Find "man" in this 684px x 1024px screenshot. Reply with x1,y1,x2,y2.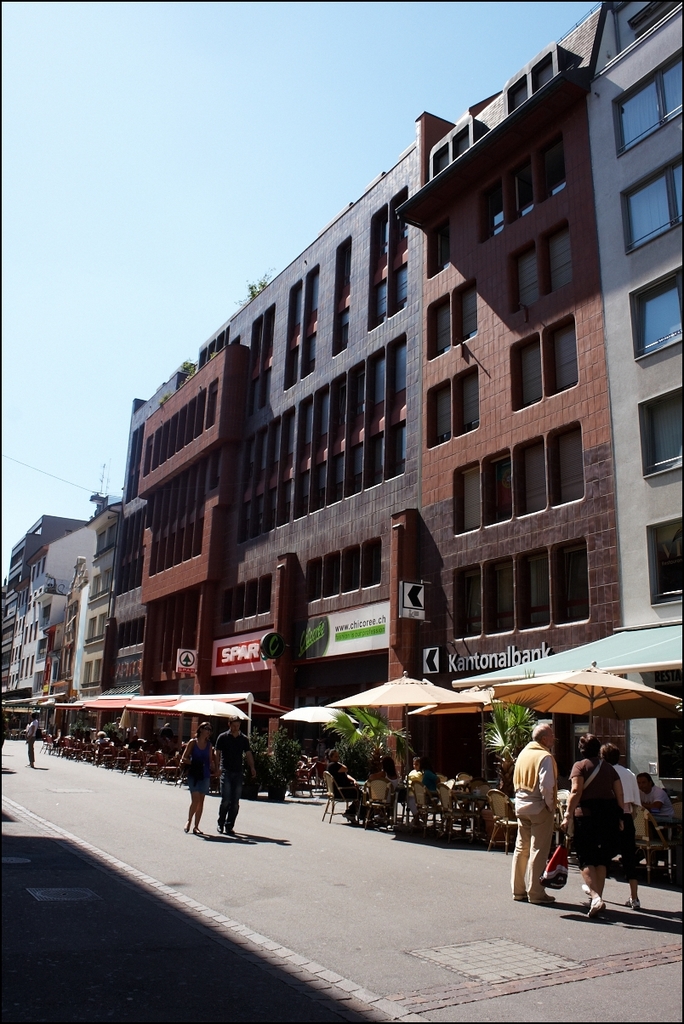
563,731,625,915.
